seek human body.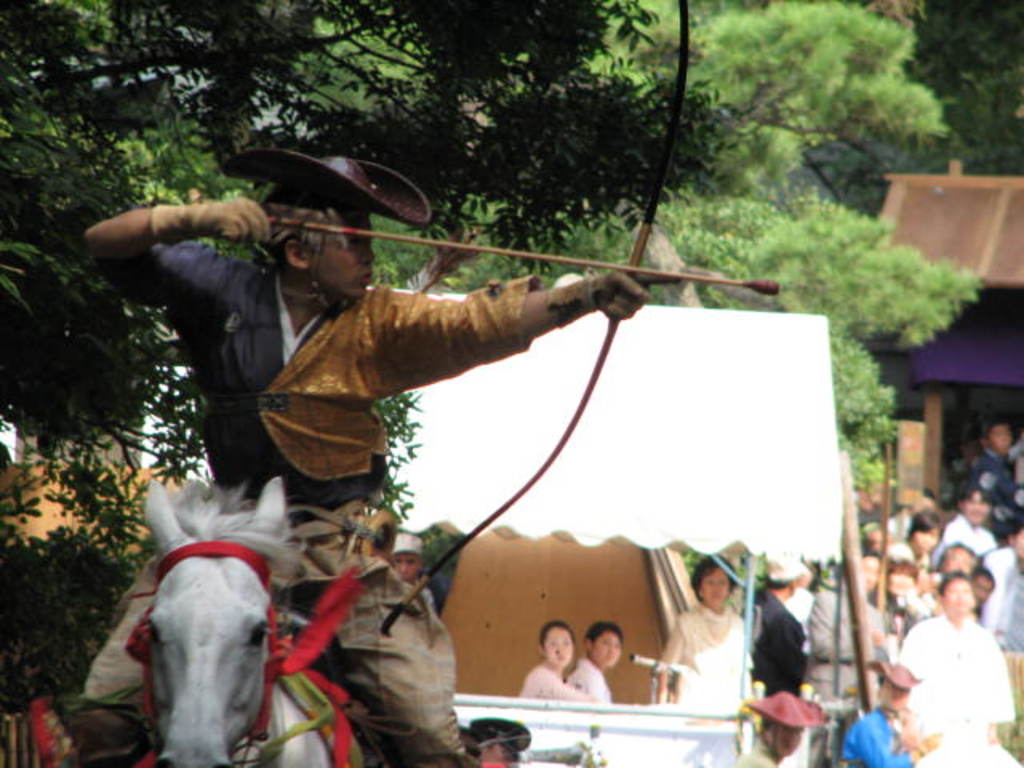
left=754, top=555, right=808, bottom=766.
